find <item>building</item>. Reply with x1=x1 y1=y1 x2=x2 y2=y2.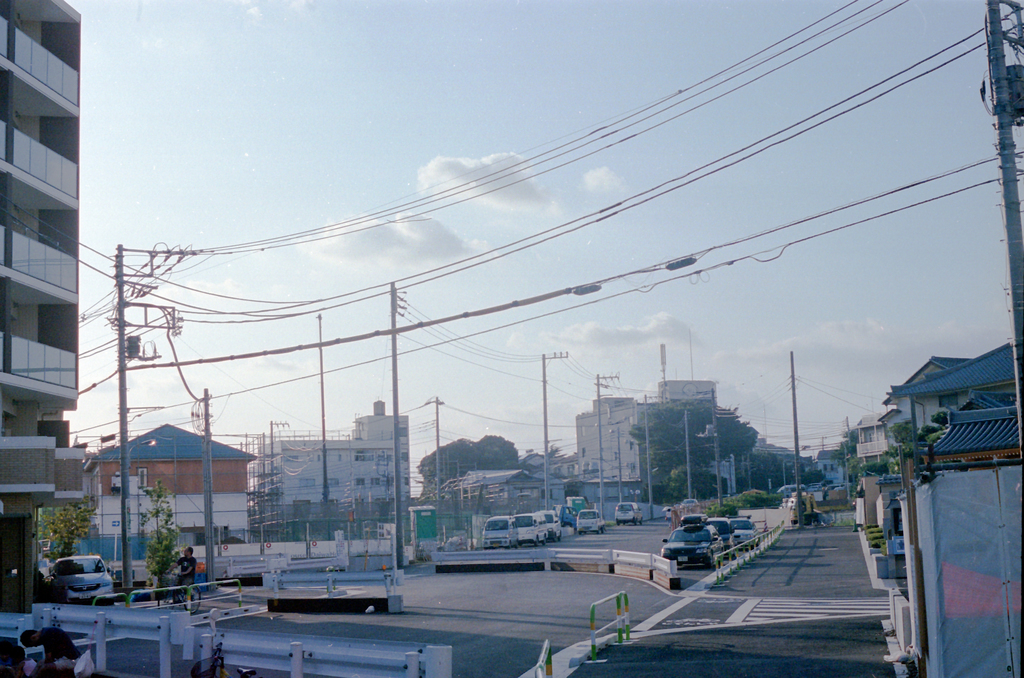
x1=0 y1=0 x2=79 y2=608.
